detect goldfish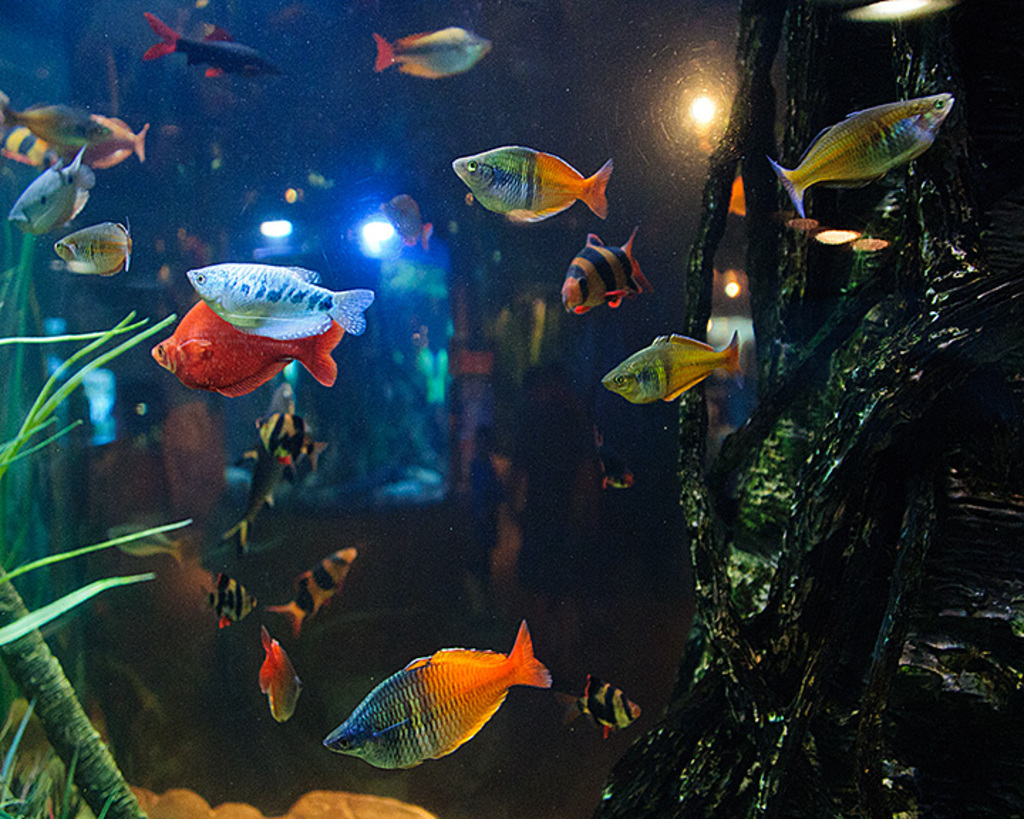
pyautogui.locateOnScreen(300, 626, 563, 782)
